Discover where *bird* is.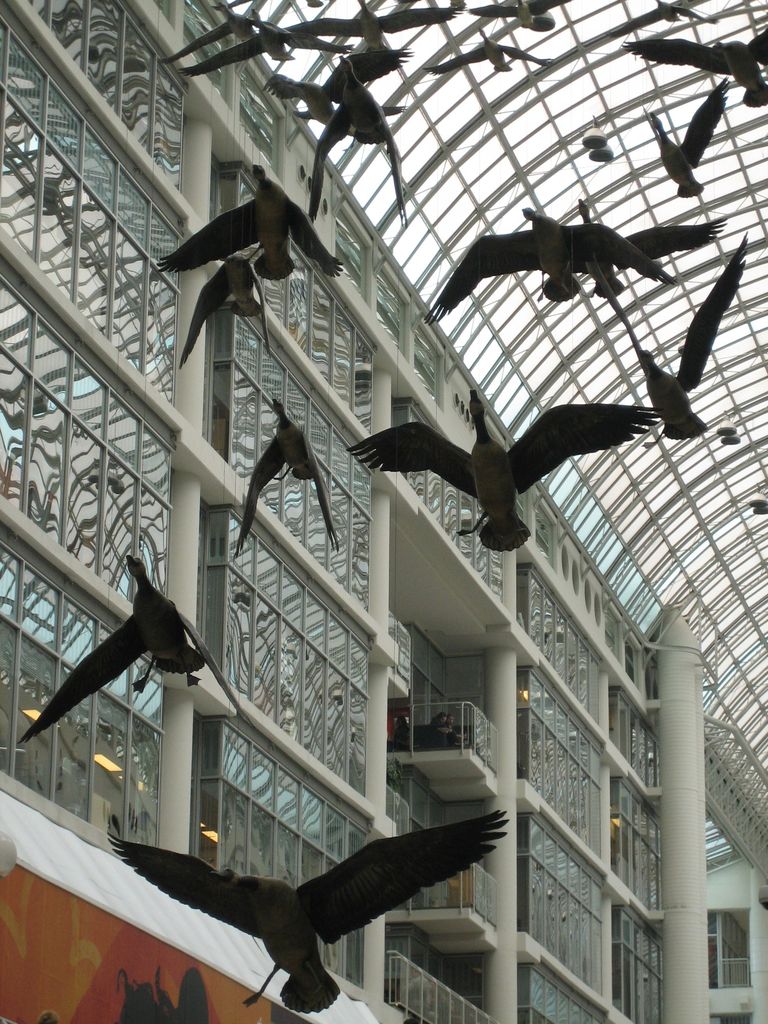
Discovered at (left=539, top=196, right=724, bottom=308).
